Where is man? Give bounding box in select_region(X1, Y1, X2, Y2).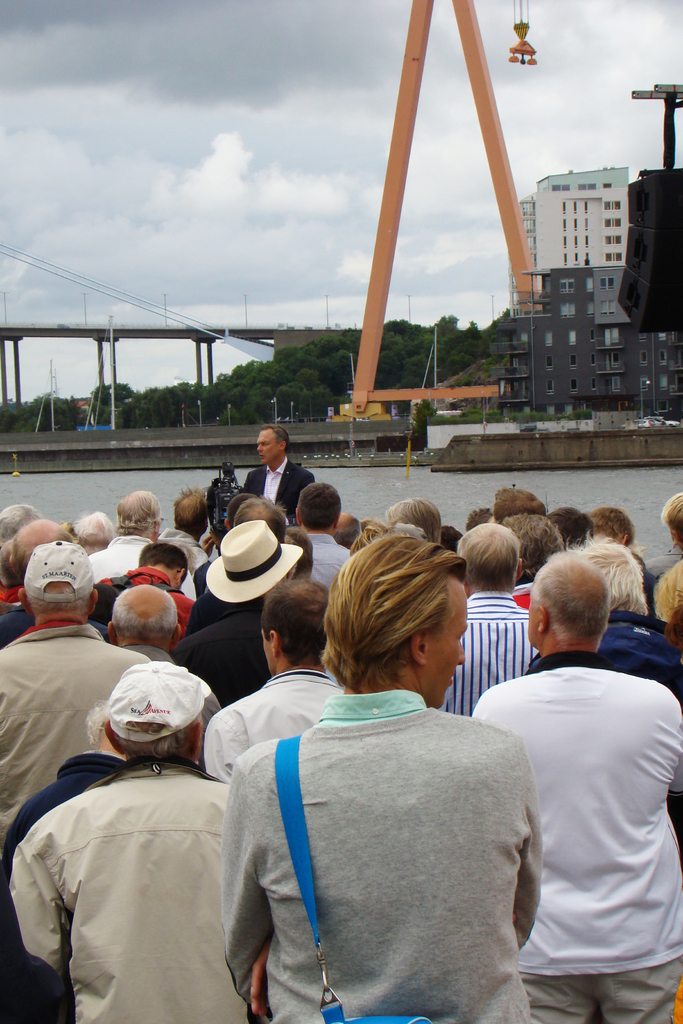
select_region(215, 527, 553, 1023).
